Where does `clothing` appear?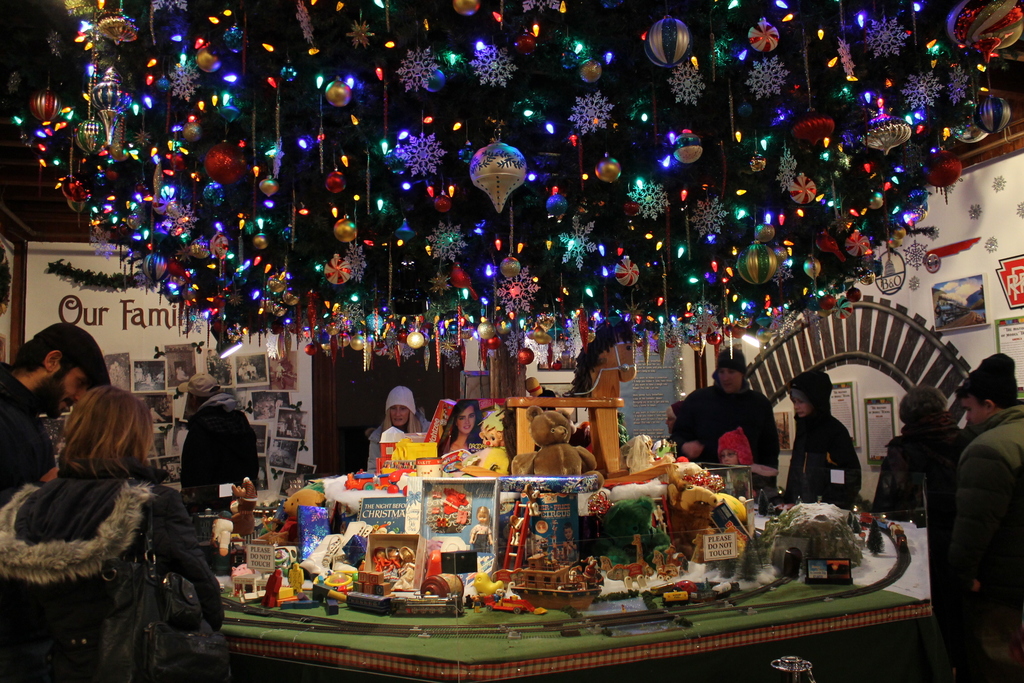
Appears at Rect(958, 399, 1023, 616).
